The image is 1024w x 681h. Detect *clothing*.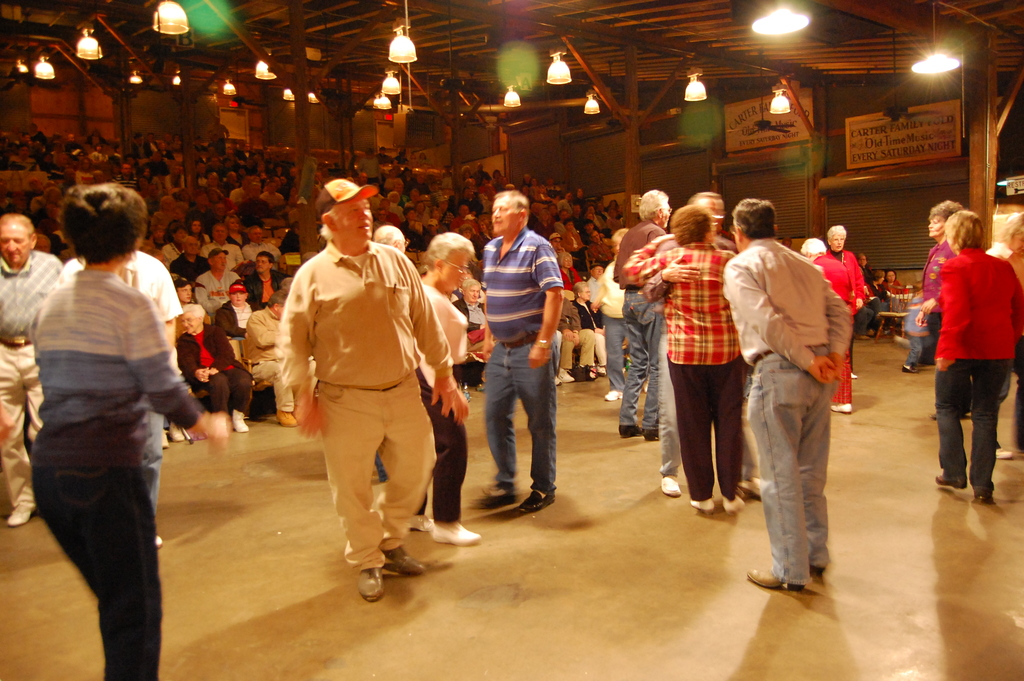
Detection: rect(55, 247, 184, 514).
